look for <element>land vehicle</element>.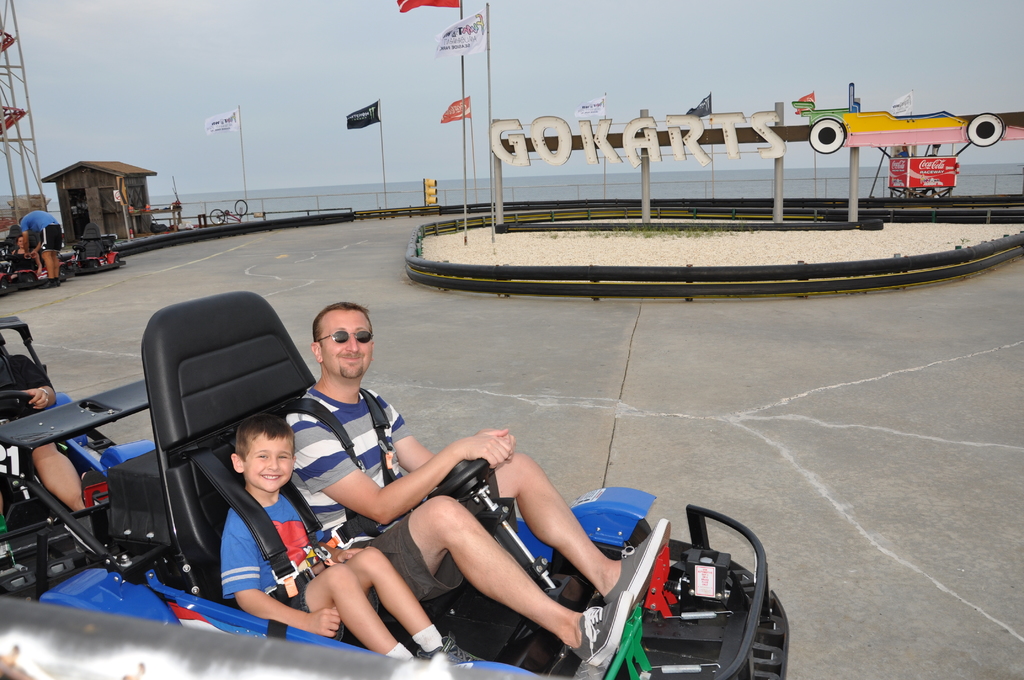
Found: BBox(0, 293, 790, 679).
